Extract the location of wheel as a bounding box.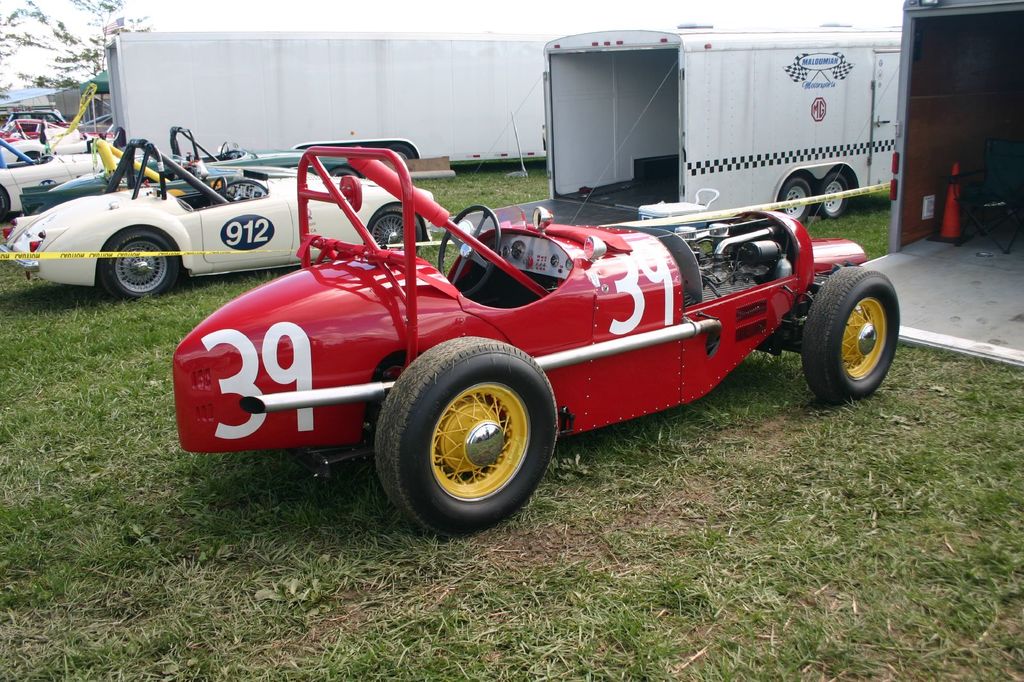
367 208 429 259.
